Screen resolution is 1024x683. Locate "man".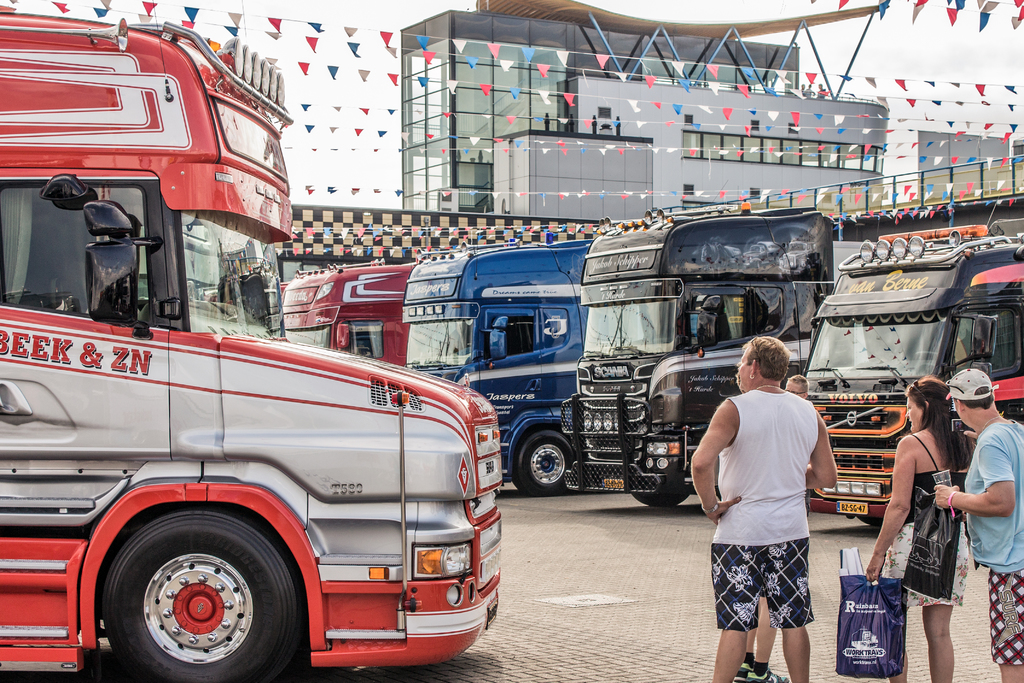
x1=931 y1=368 x2=1023 y2=681.
